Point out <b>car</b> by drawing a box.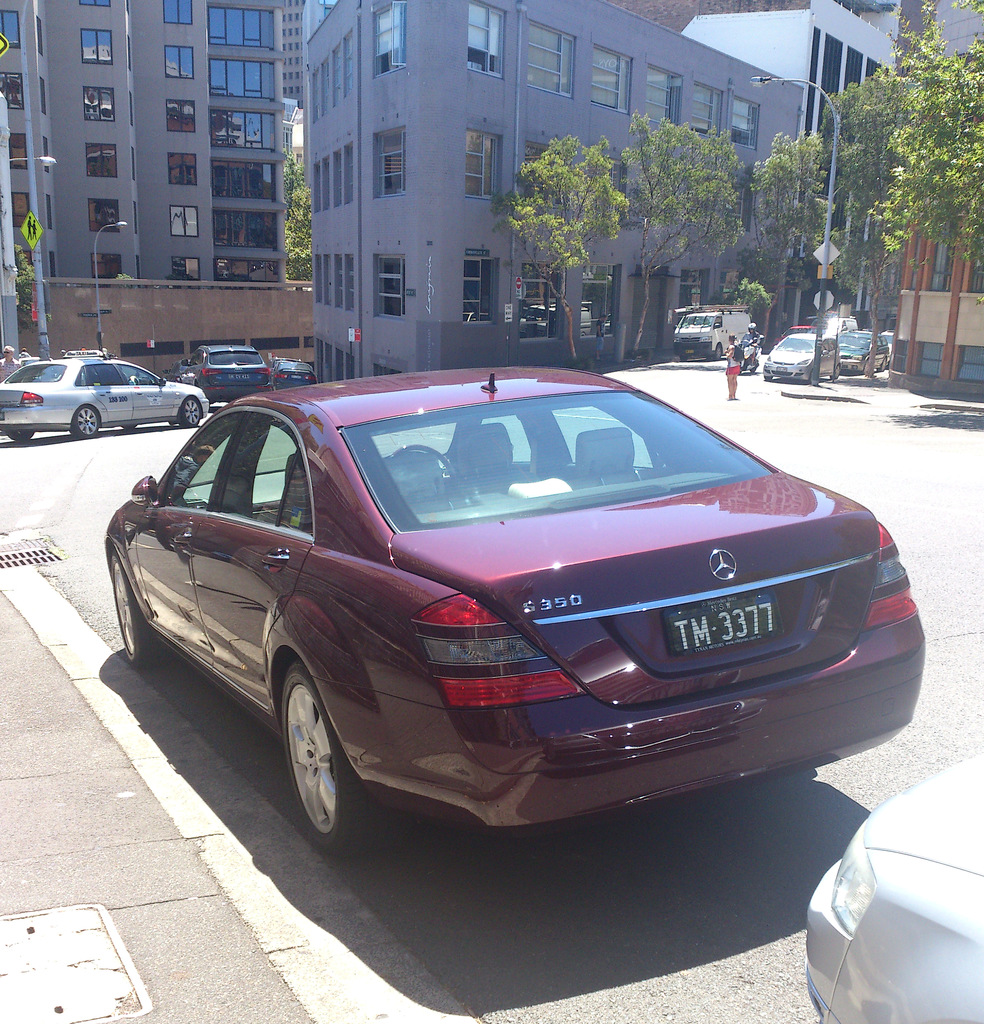
x1=192 y1=349 x2=320 y2=410.
